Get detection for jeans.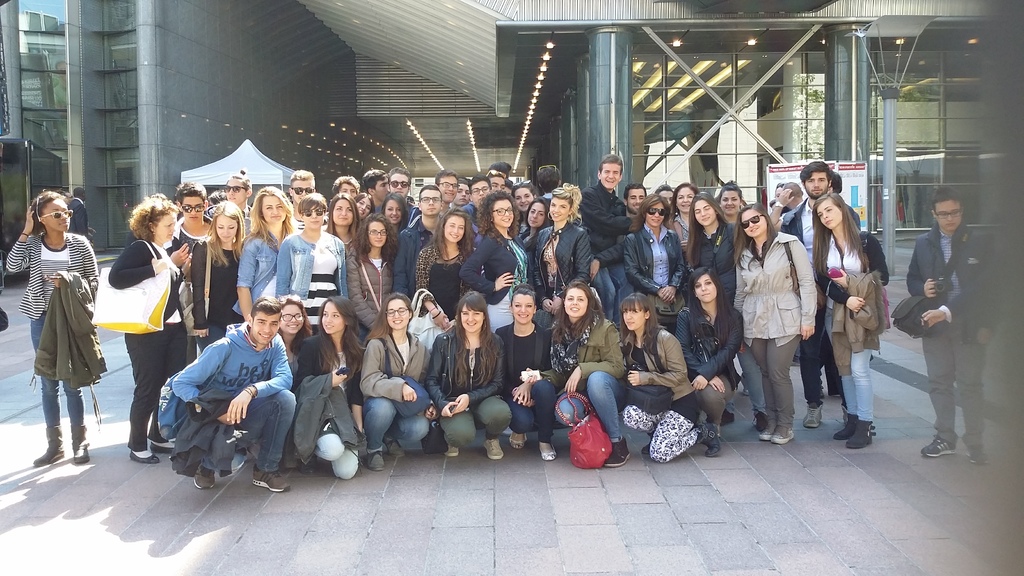
Detection: 225/236/283/319.
